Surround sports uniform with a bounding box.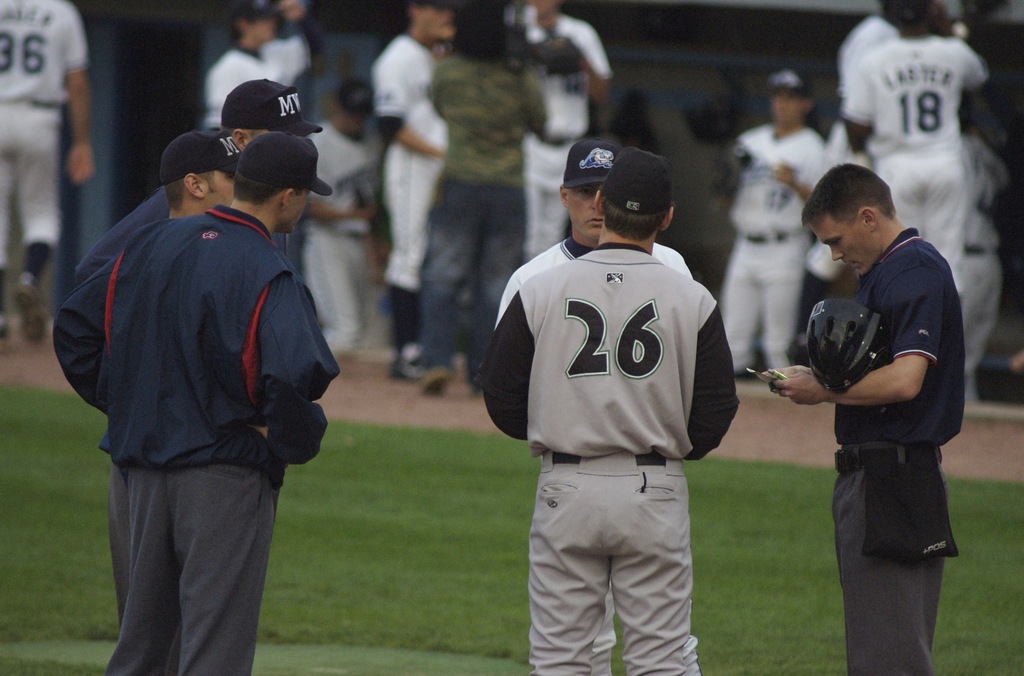
(left=0, top=0, right=99, bottom=346).
